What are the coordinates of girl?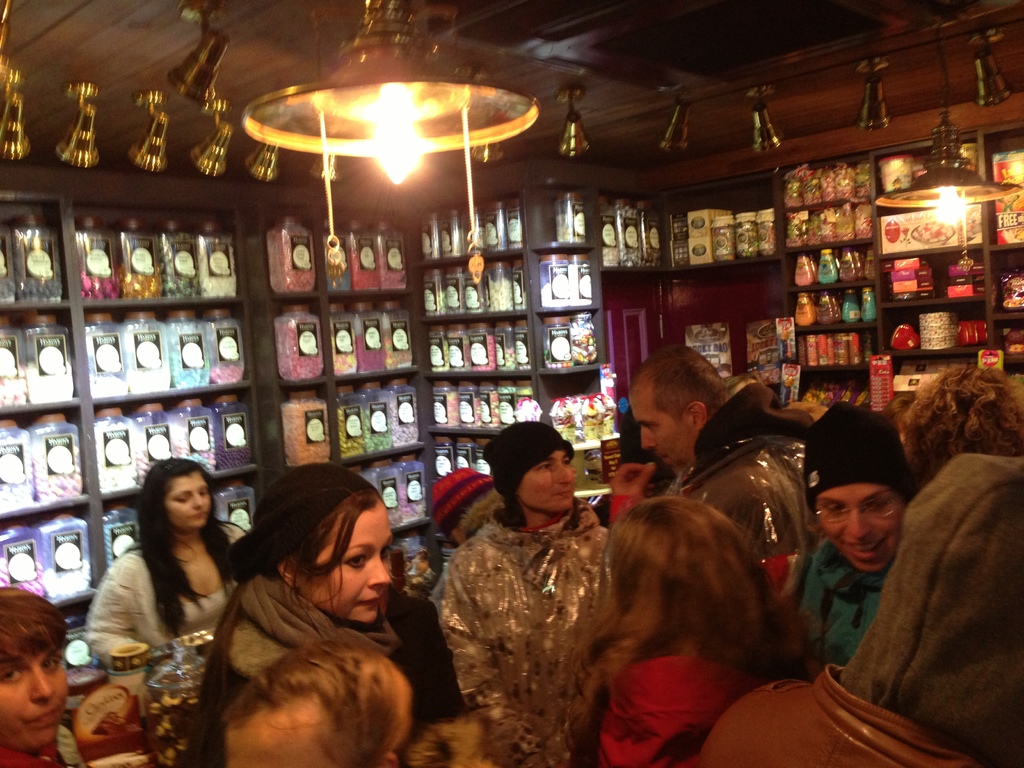
crop(88, 447, 239, 708).
